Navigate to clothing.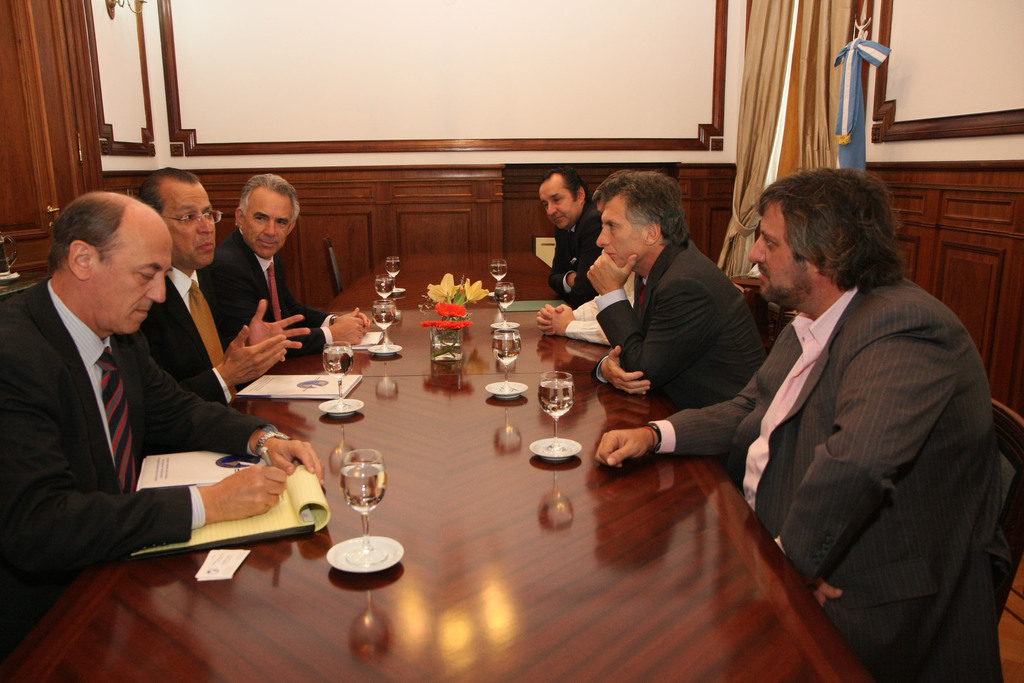
Navigation target: [x1=546, y1=196, x2=604, y2=313].
